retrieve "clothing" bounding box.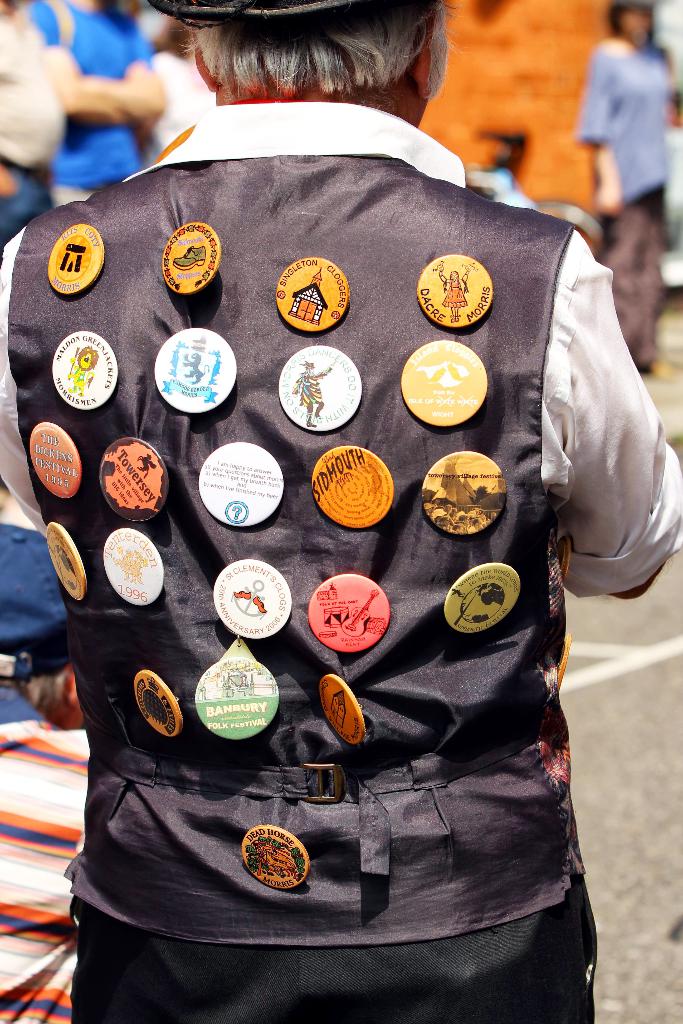
Bounding box: bbox=[583, 29, 669, 365].
